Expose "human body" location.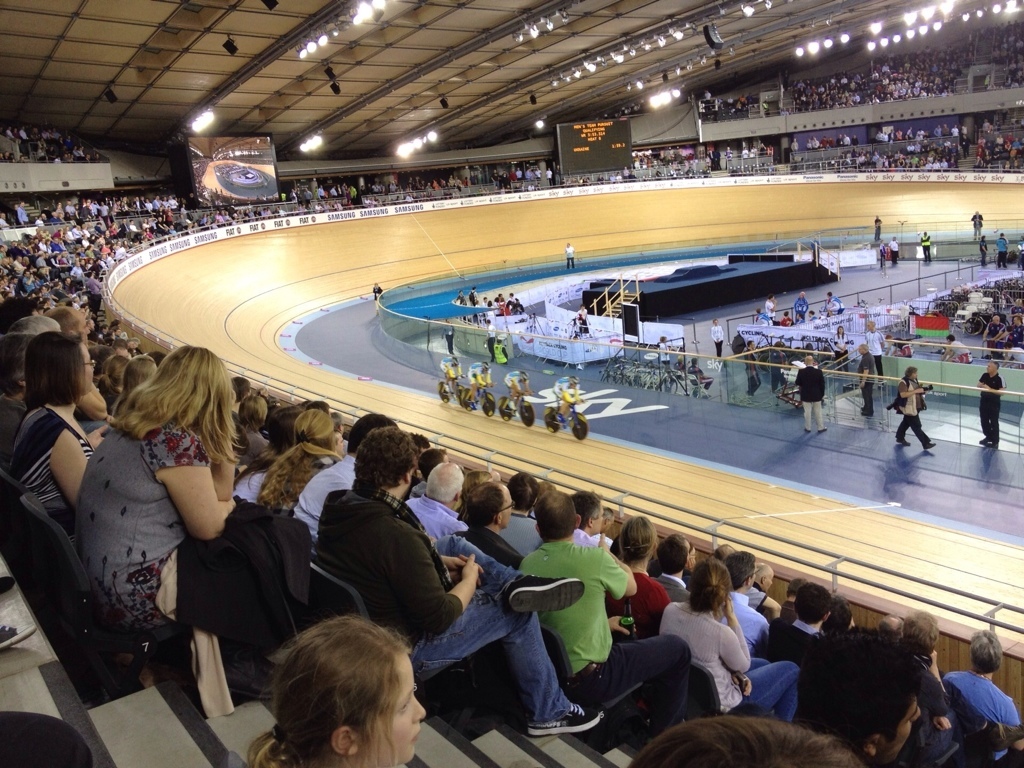
Exposed at [left=742, top=347, right=764, bottom=396].
